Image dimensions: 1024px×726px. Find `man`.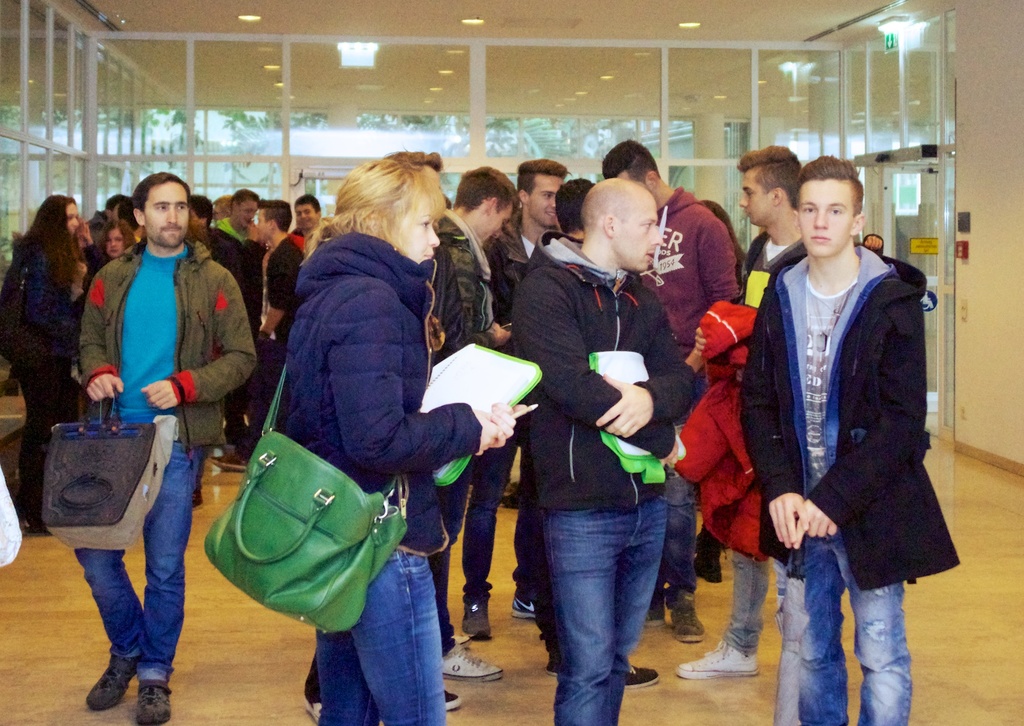
174 181 273 478.
